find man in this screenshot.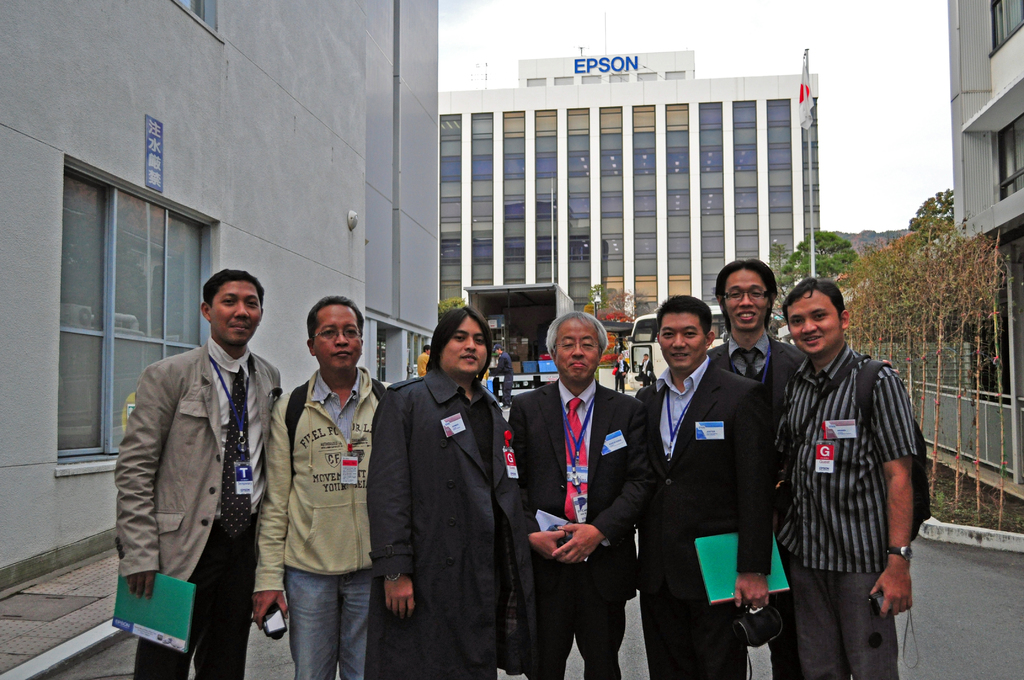
The bounding box for man is select_region(633, 300, 773, 677).
